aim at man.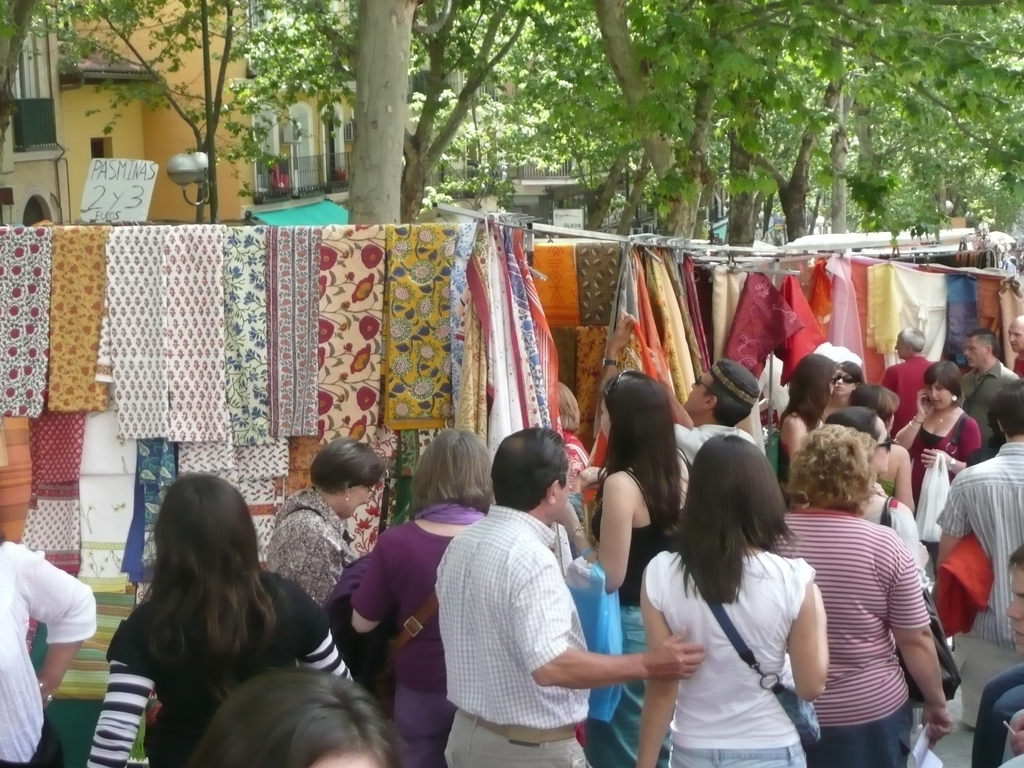
Aimed at (434, 417, 708, 767).
